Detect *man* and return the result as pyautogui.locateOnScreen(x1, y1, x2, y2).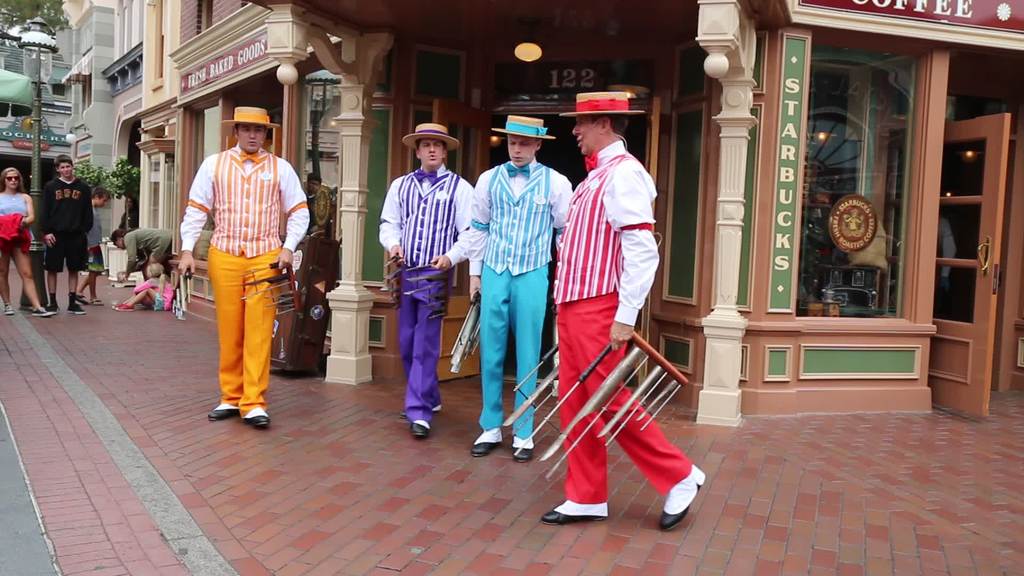
pyautogui.locateOnScreen(113, 224, 172, 282).
